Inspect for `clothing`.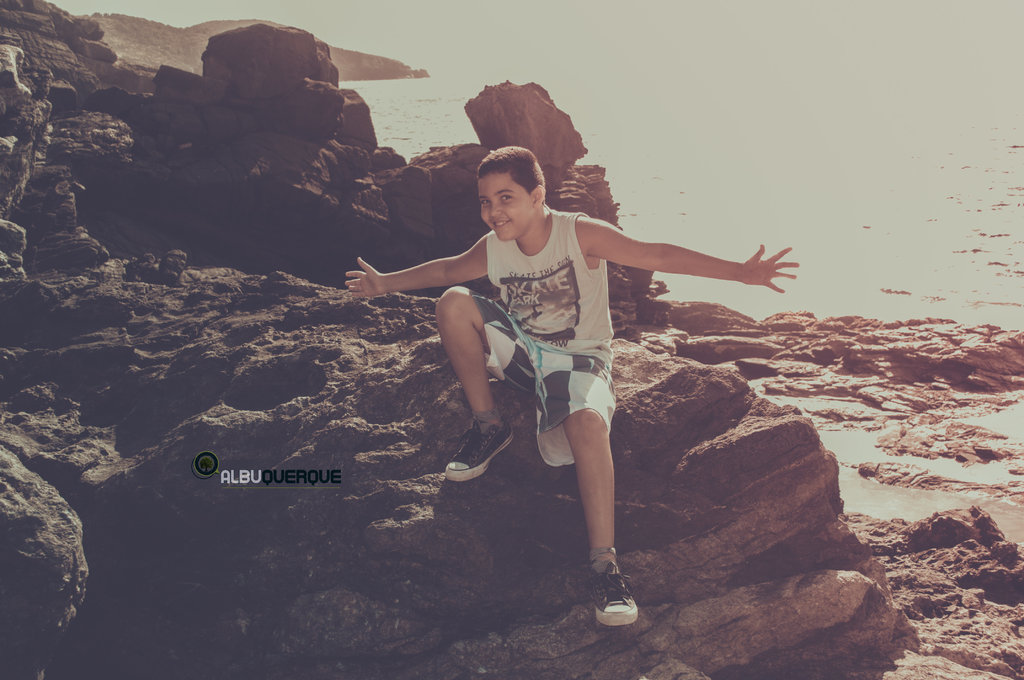
Inspection: x1=473 y1=167 x2=685 y2=533.
